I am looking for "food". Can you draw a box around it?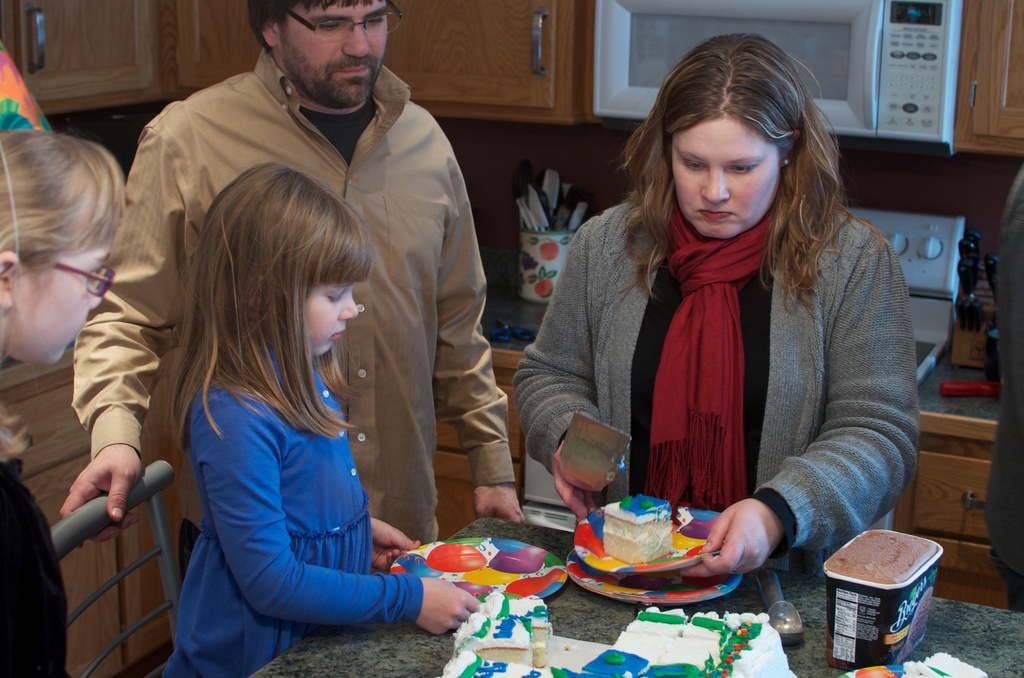
Sure, the bounding box is 600:491:675:563.
